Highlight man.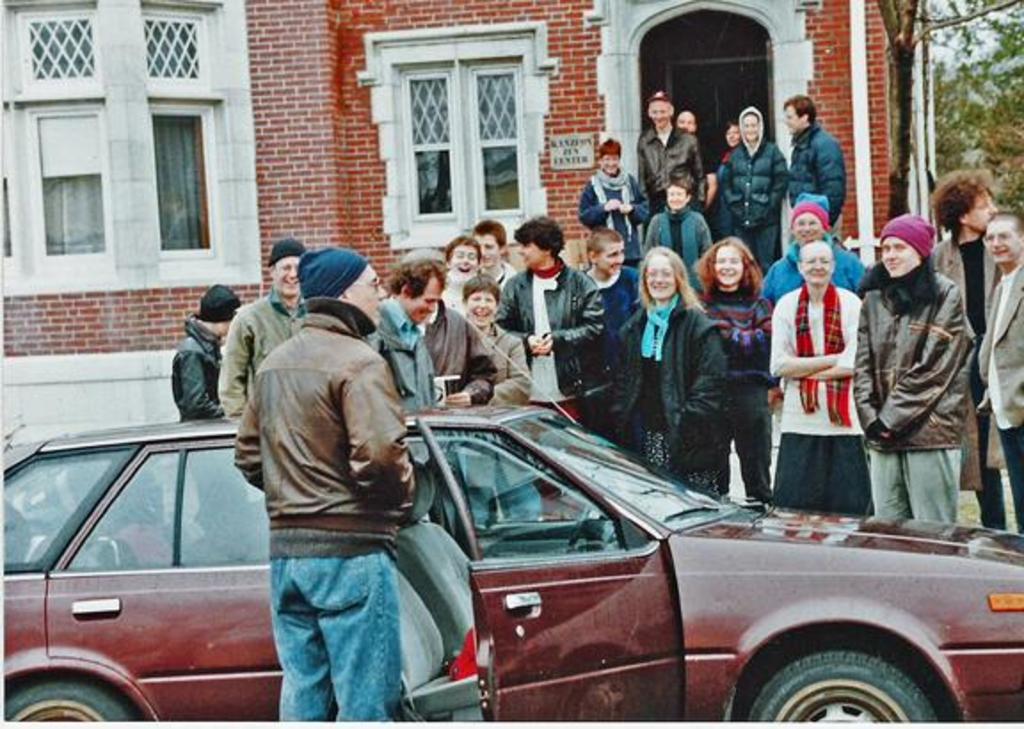
Highlighted region: bbox=[974, 210, 1022, 533].
